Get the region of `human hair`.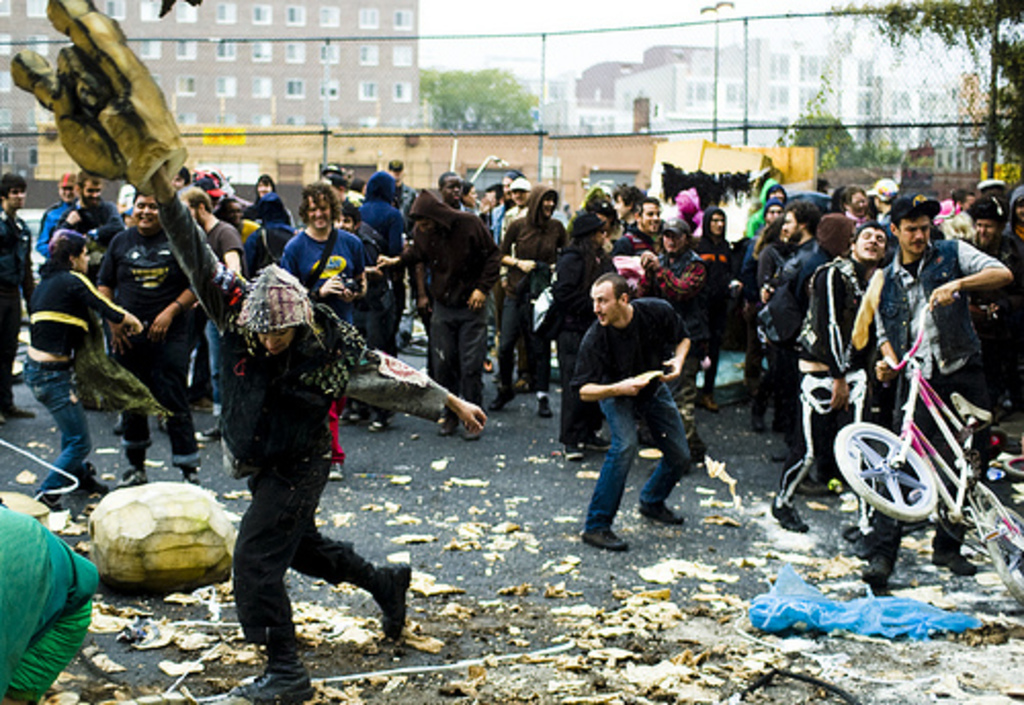
{"left": 948, "top": 184, "right": 979, "bottom": 215}.
